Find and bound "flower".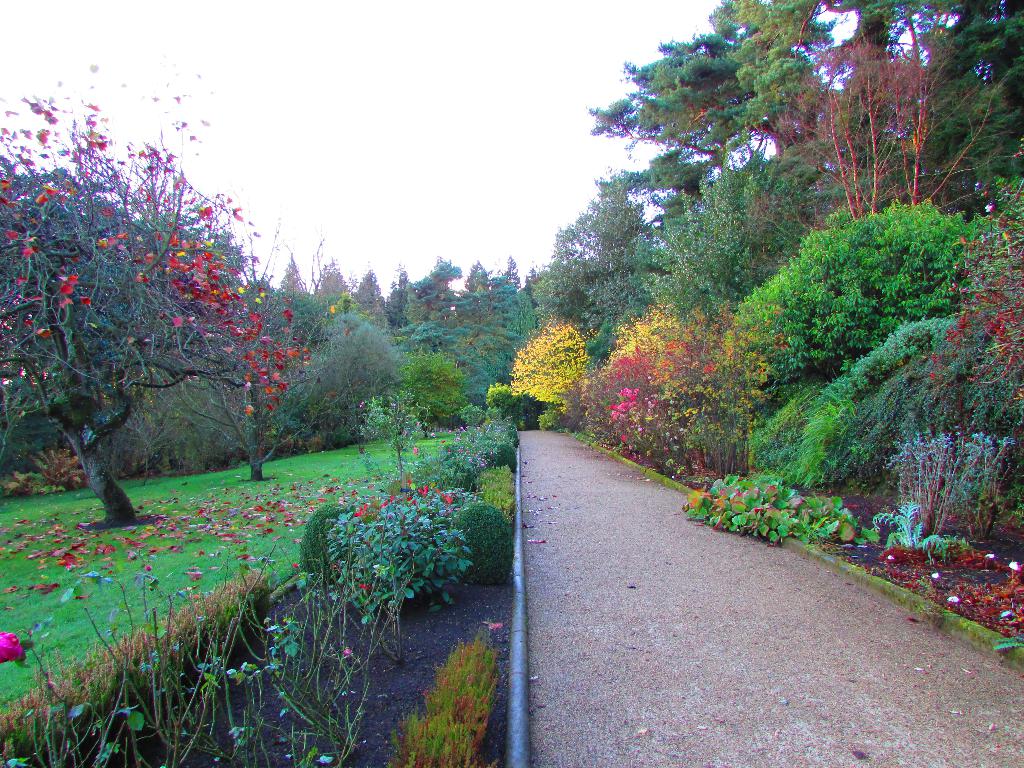
Bound: 0:628:27:666.
